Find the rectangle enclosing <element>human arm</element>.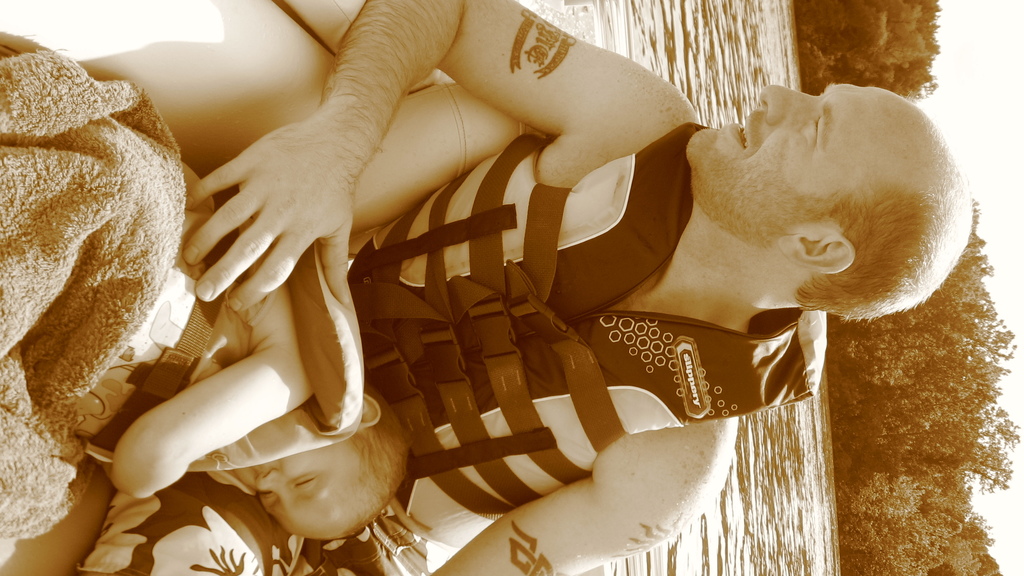
bbox=(409, 425, 736, 575).
